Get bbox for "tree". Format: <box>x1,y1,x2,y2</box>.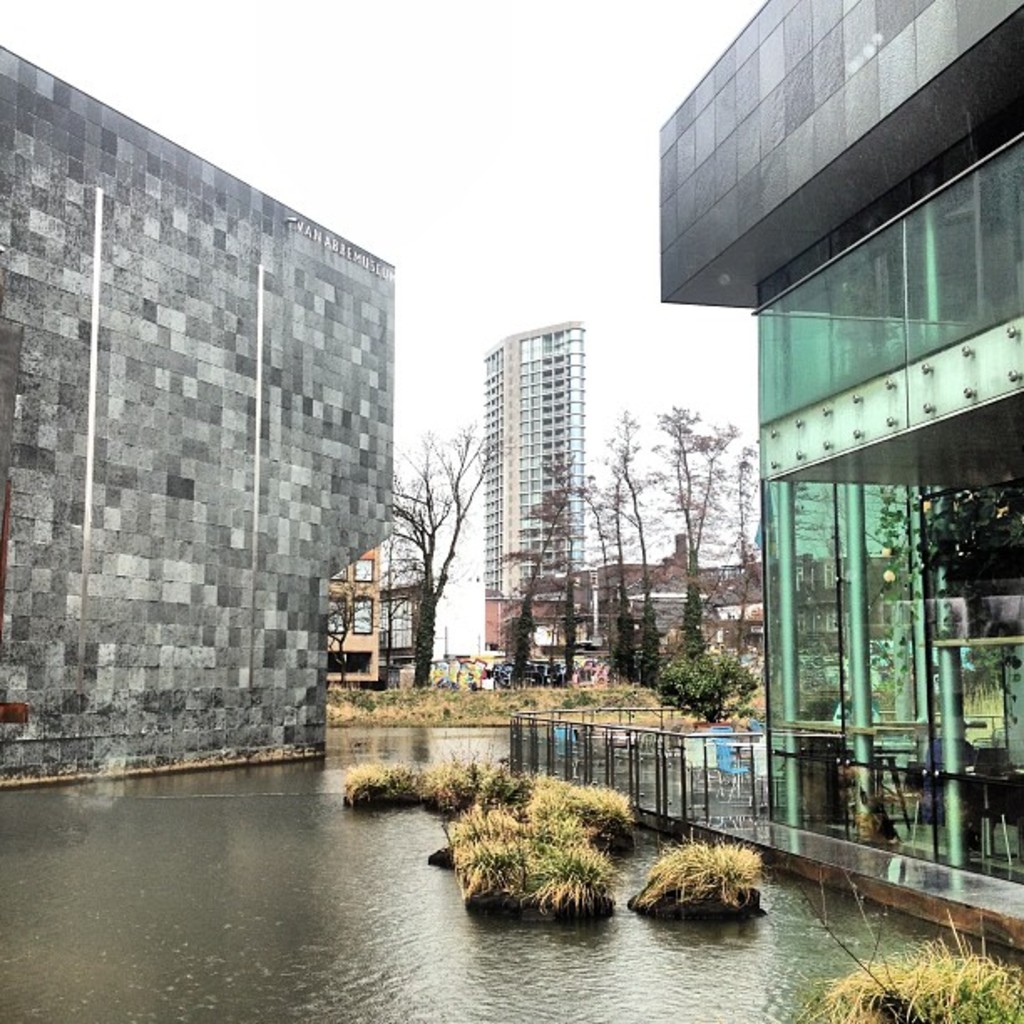
<box>361,535,413,664</box>.
